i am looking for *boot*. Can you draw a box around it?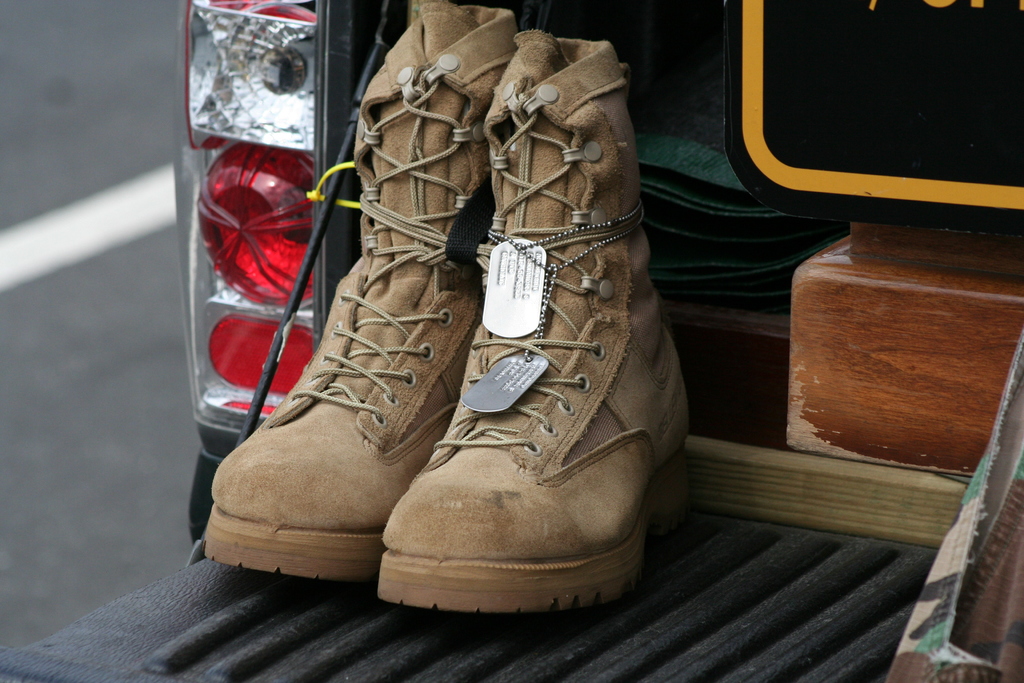
Sure, the bounding box is x1=198, y1=0, x2=516, y2=588.
